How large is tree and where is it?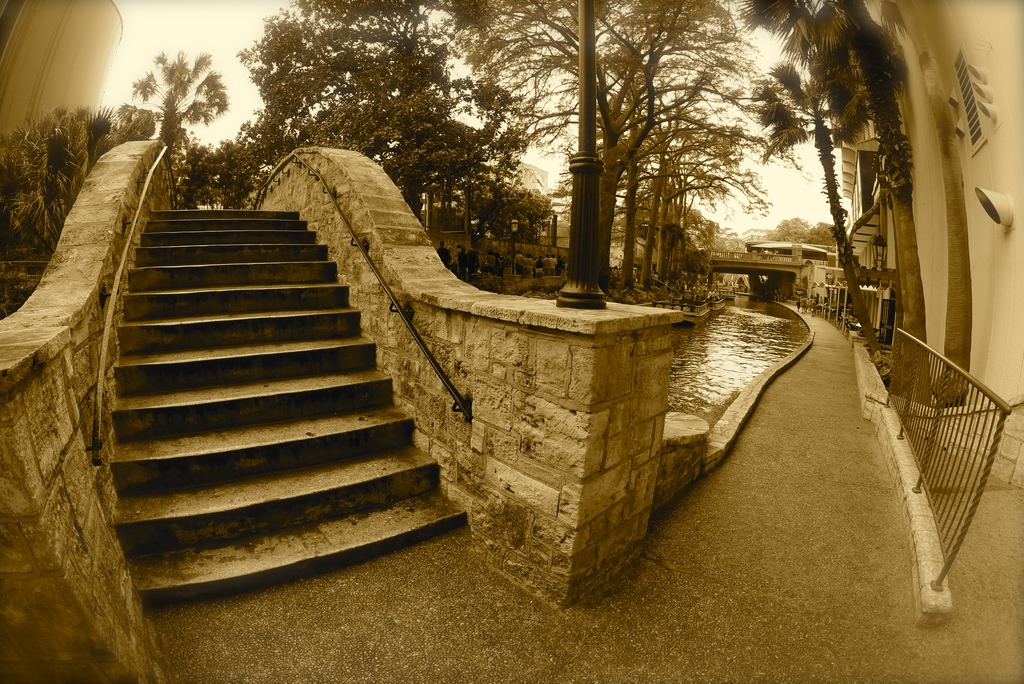
Bounding box: left=749, top=60, right=886, bottom=367.
